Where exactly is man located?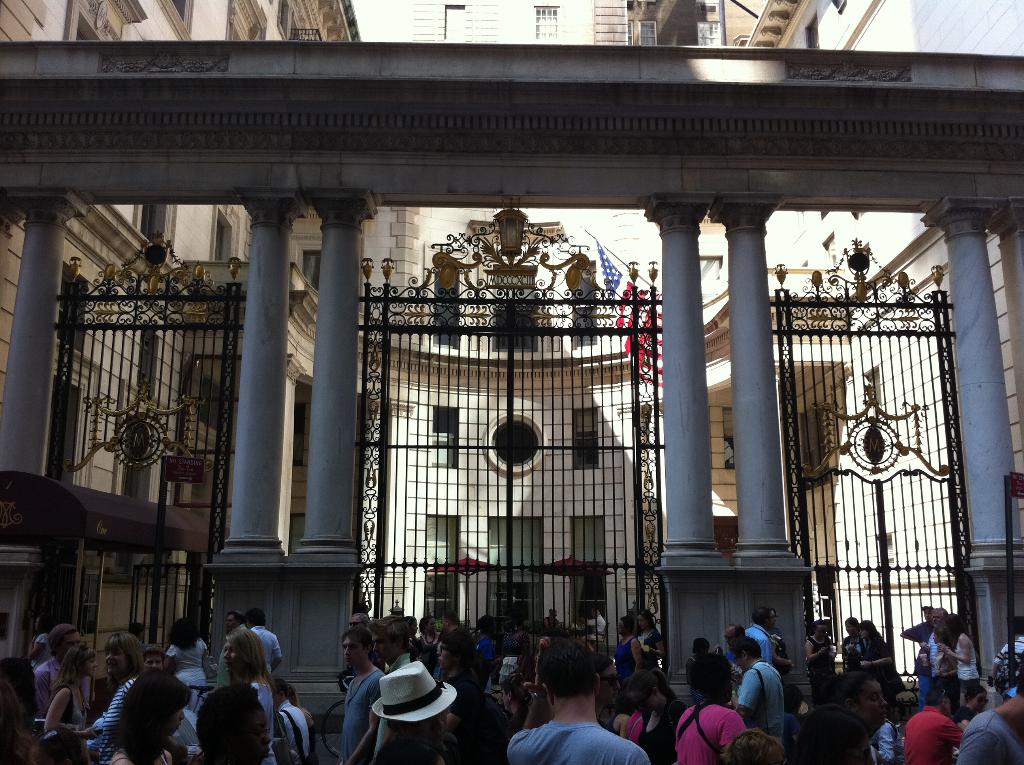
Its bounding box is x1=733, y1=633, x2=785, y2=741.
